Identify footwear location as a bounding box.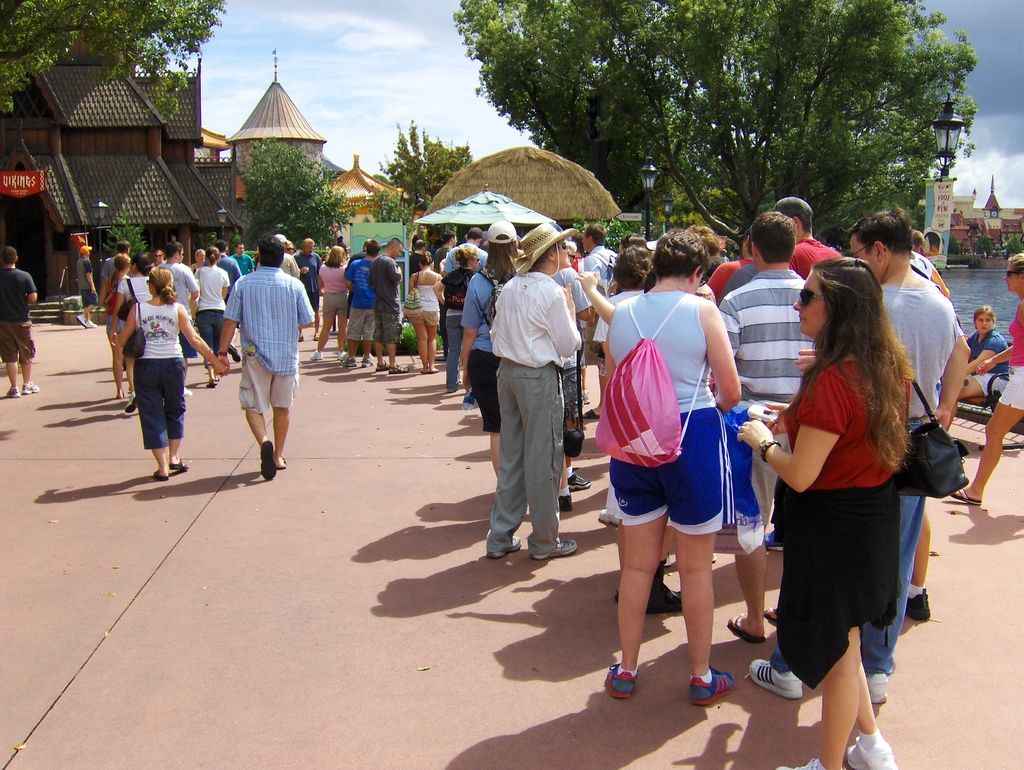
420:366:439:376.
